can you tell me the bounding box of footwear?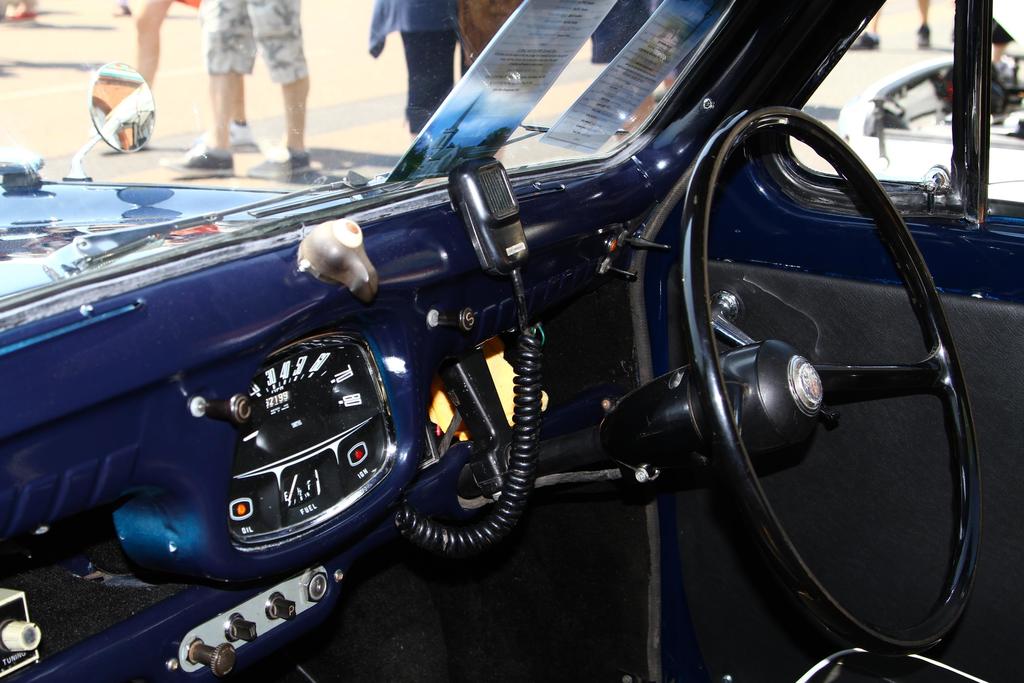
{"left": 13, "top": 2, "right": 38, "bottom": 21}.
